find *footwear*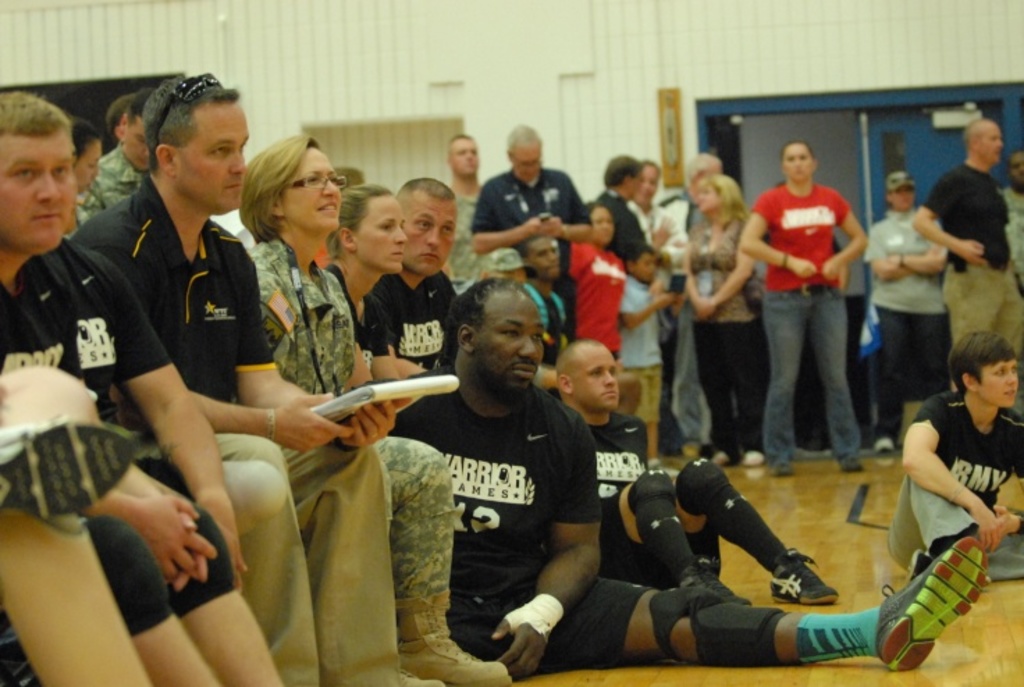
Rect(764, 547, 836, 606)
